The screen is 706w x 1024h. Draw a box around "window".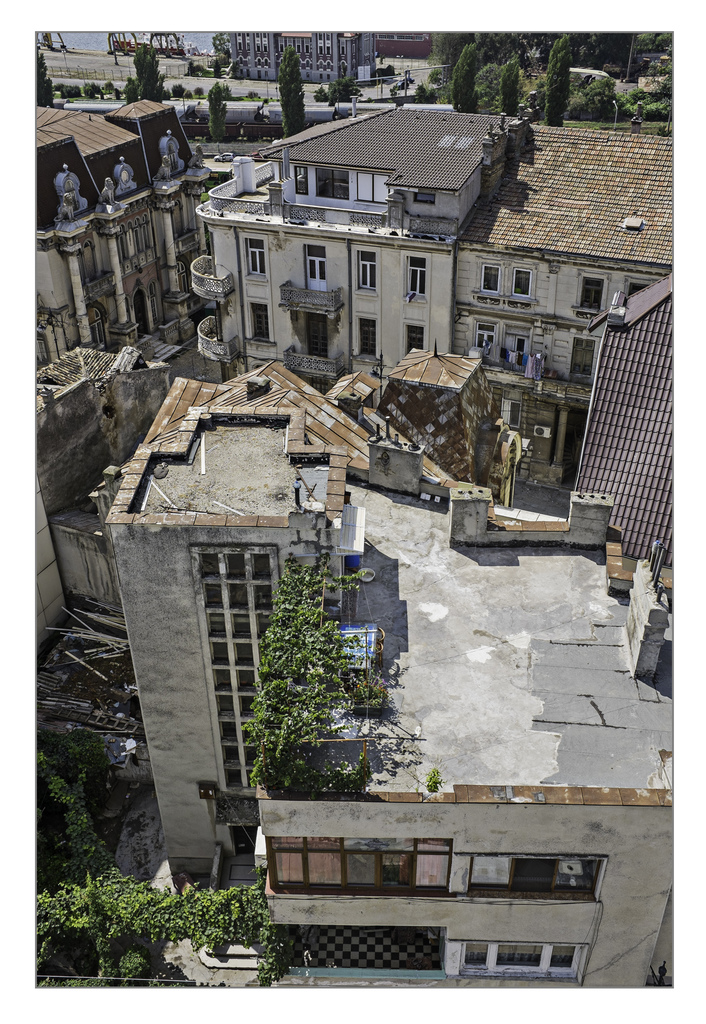
[406,256,428,298].
